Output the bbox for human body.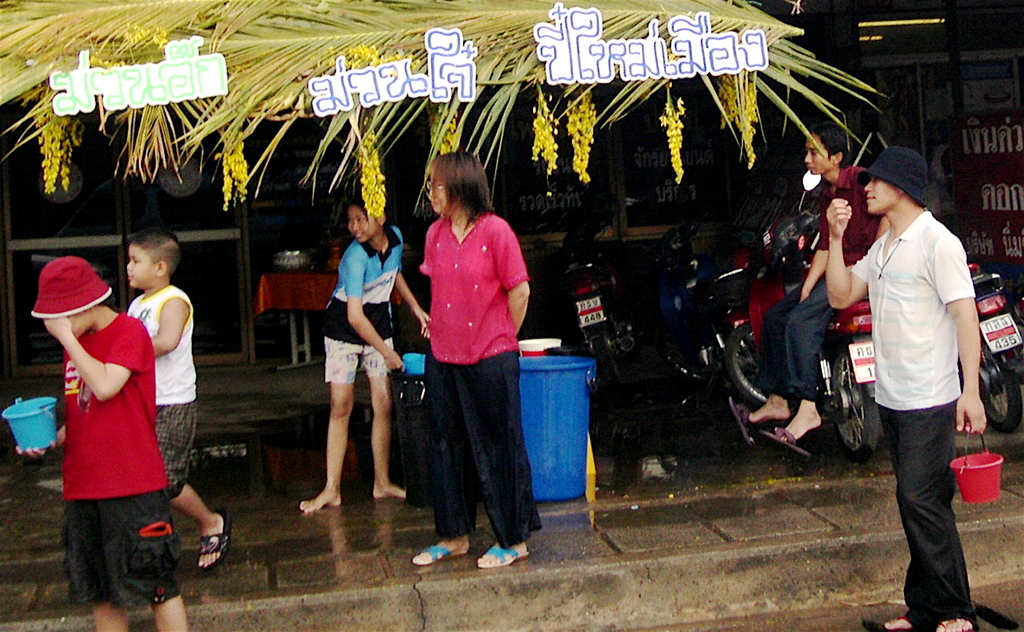
(left=294, top=197, right=424, bottom=515).
